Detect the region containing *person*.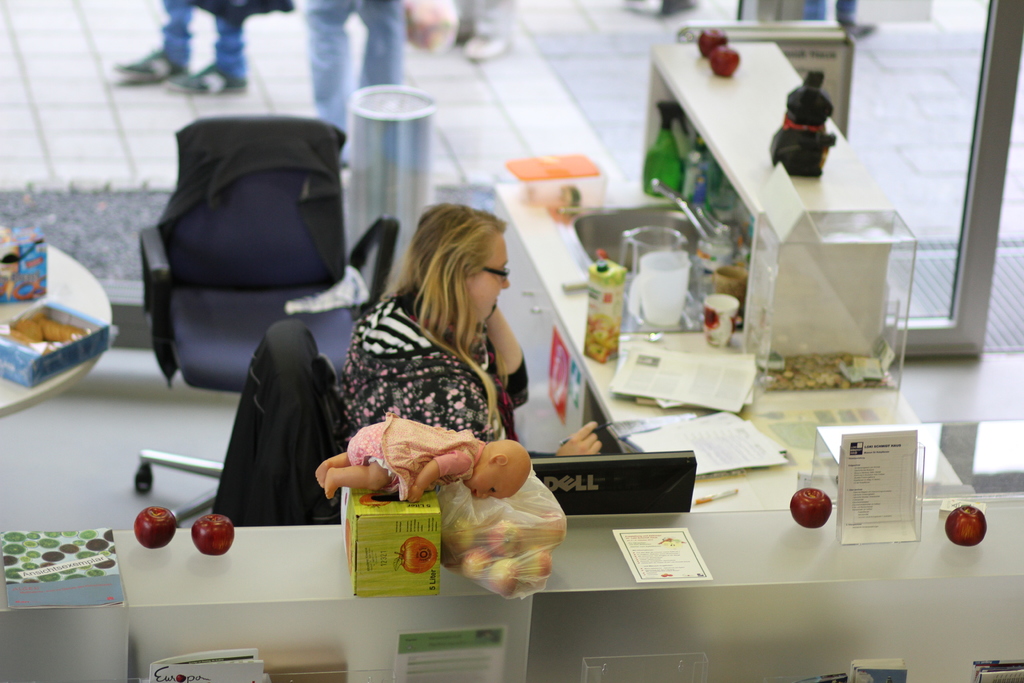
<box>111,0,289,99</box>.
